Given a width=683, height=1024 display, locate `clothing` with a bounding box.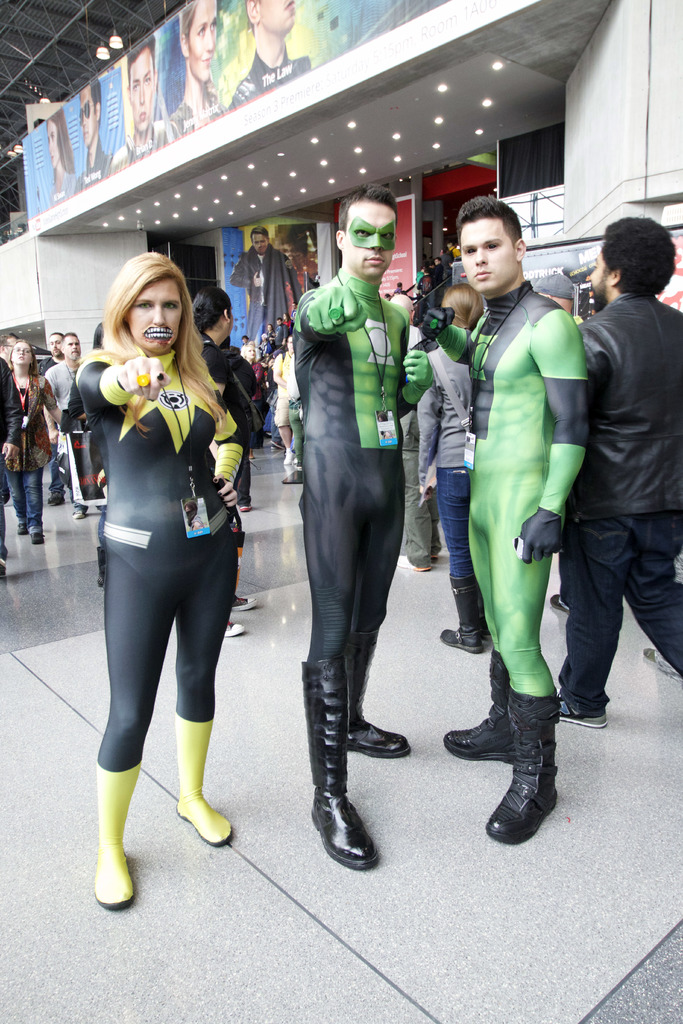
Located: pyautogui.locateOnScreen(0, 354, 12, 562).
